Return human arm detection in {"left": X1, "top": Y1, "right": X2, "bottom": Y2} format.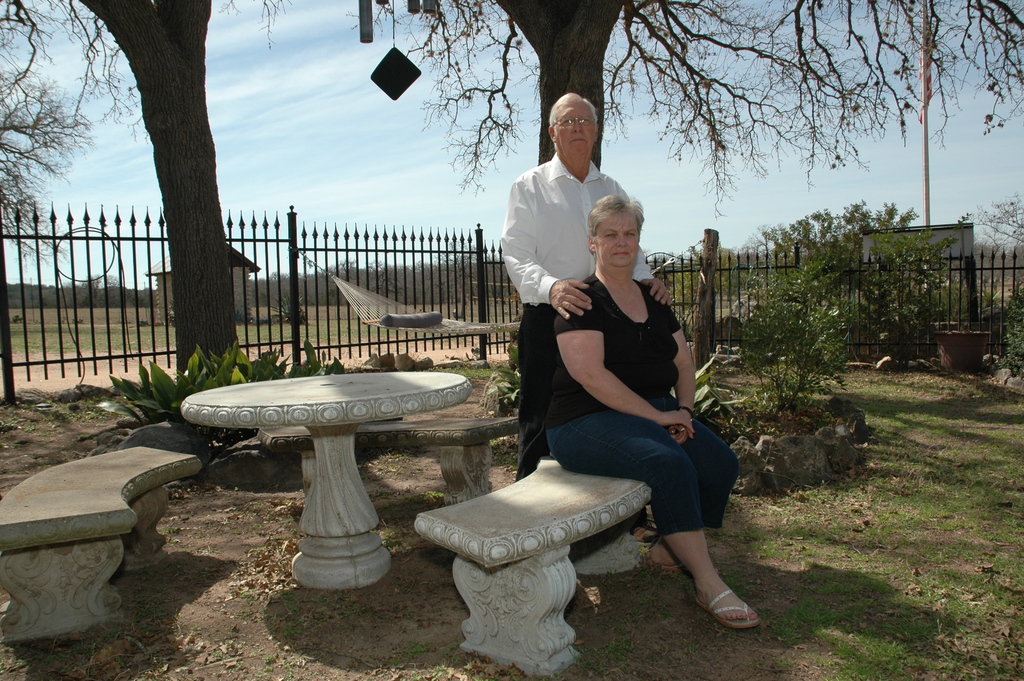
{"left": 502, "top": 173, "right": 595, "bottom": 320}.
